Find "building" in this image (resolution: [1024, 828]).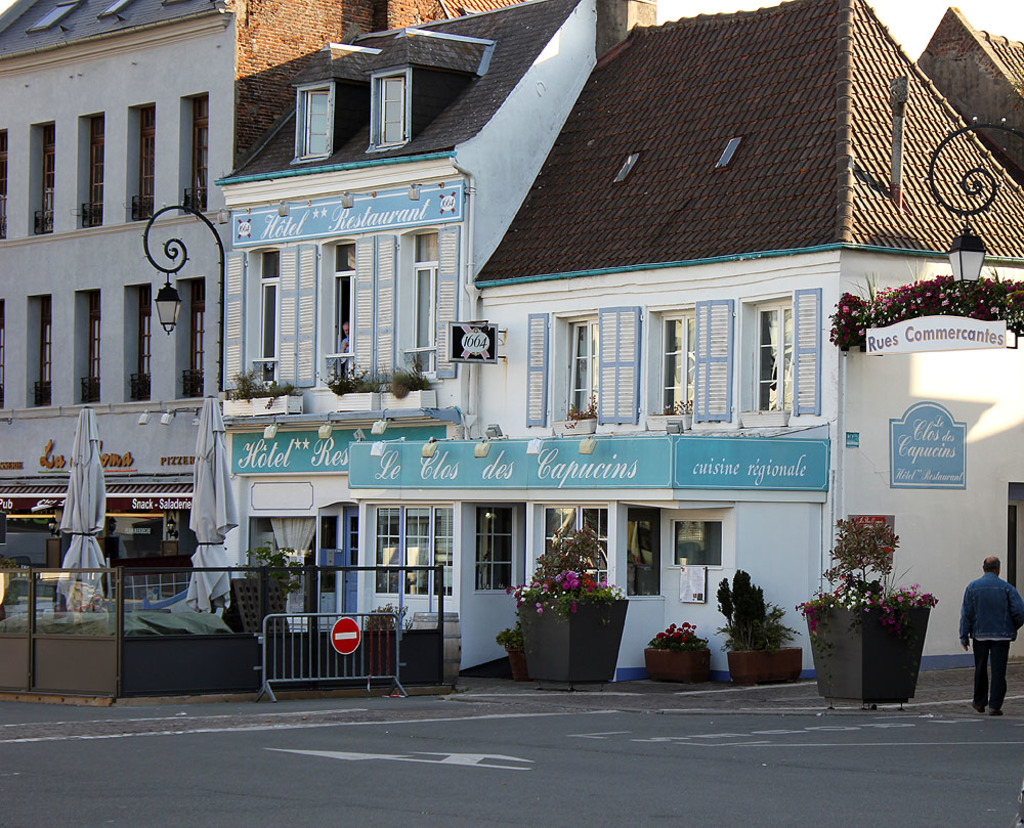
{"x1": 216, "y1": 0, "x2": 1023, "y2": 679}.
